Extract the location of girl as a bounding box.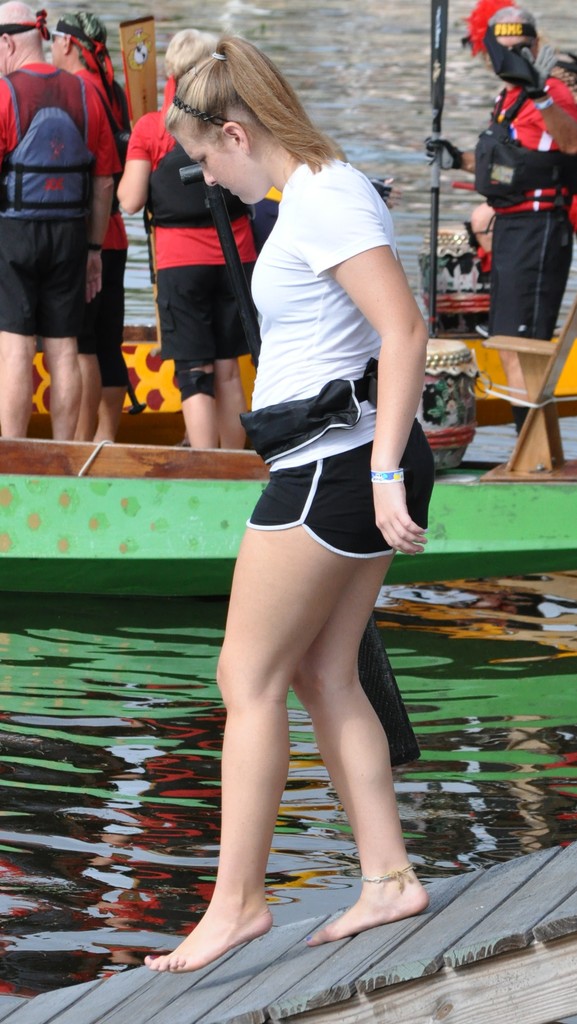
143/29/436/977.
